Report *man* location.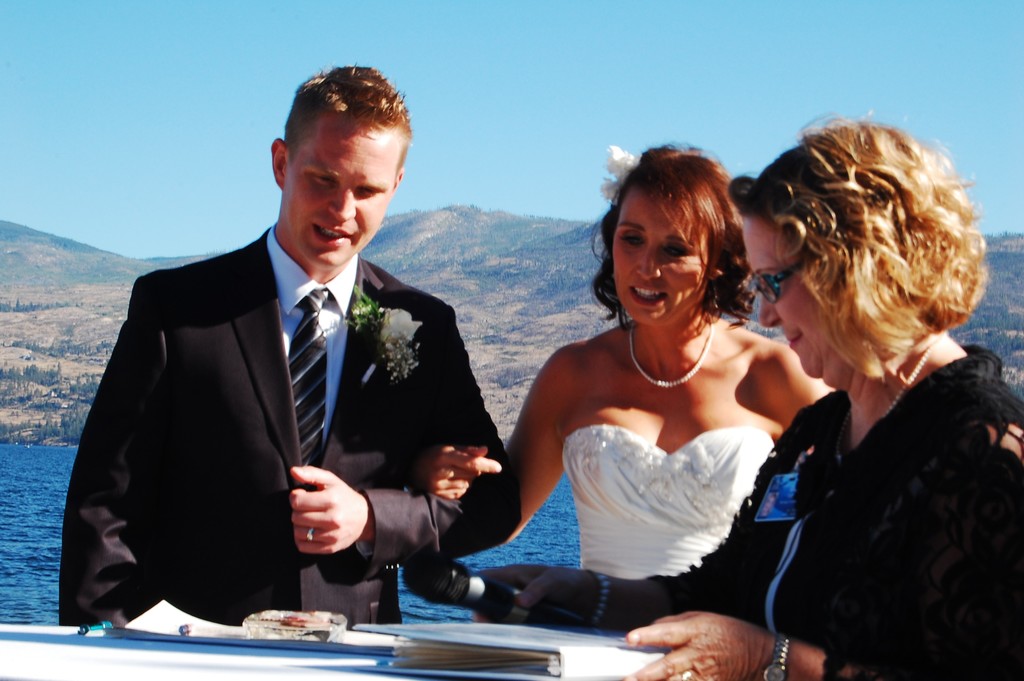
Report: 74, 108, 506, 647.
